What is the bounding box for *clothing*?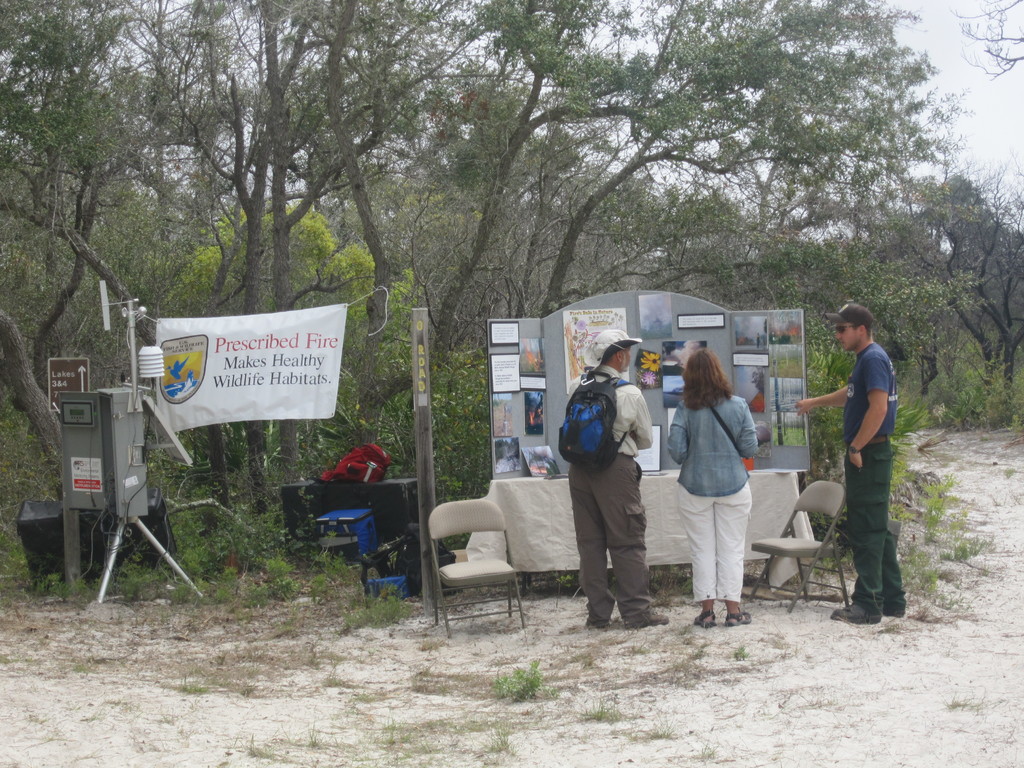
locate(840, 340, 909, 611).
